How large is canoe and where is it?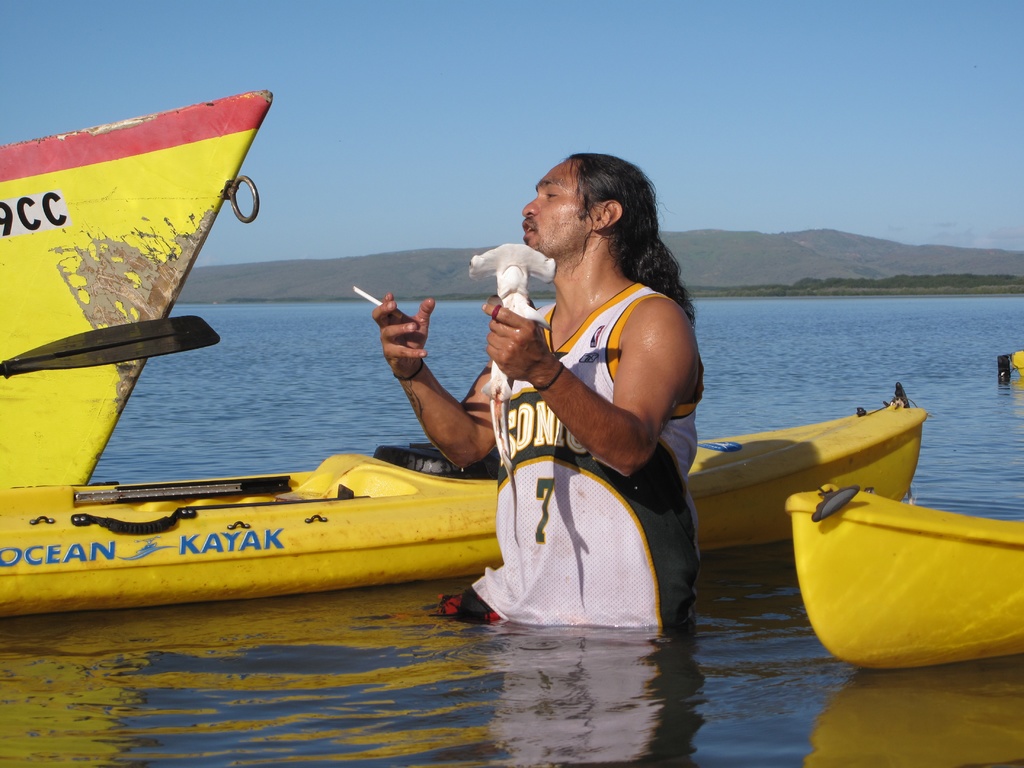
Bounding box: 0:393:928:614.
